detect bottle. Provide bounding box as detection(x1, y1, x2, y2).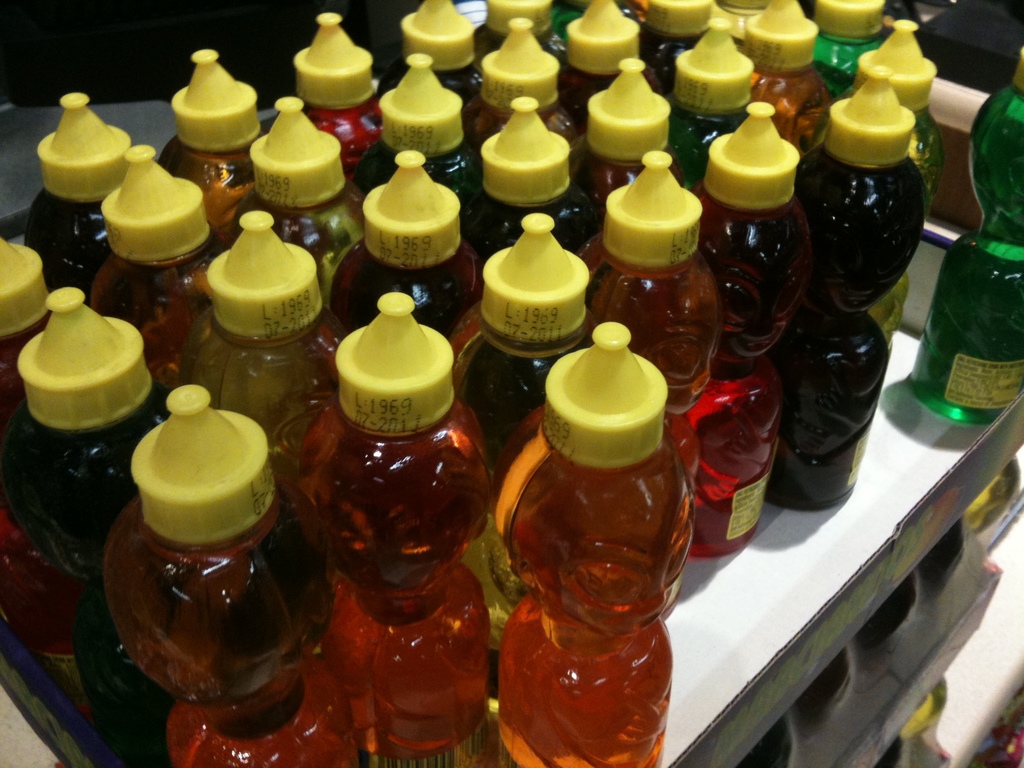
detection(916, 51, 1023, 434).
